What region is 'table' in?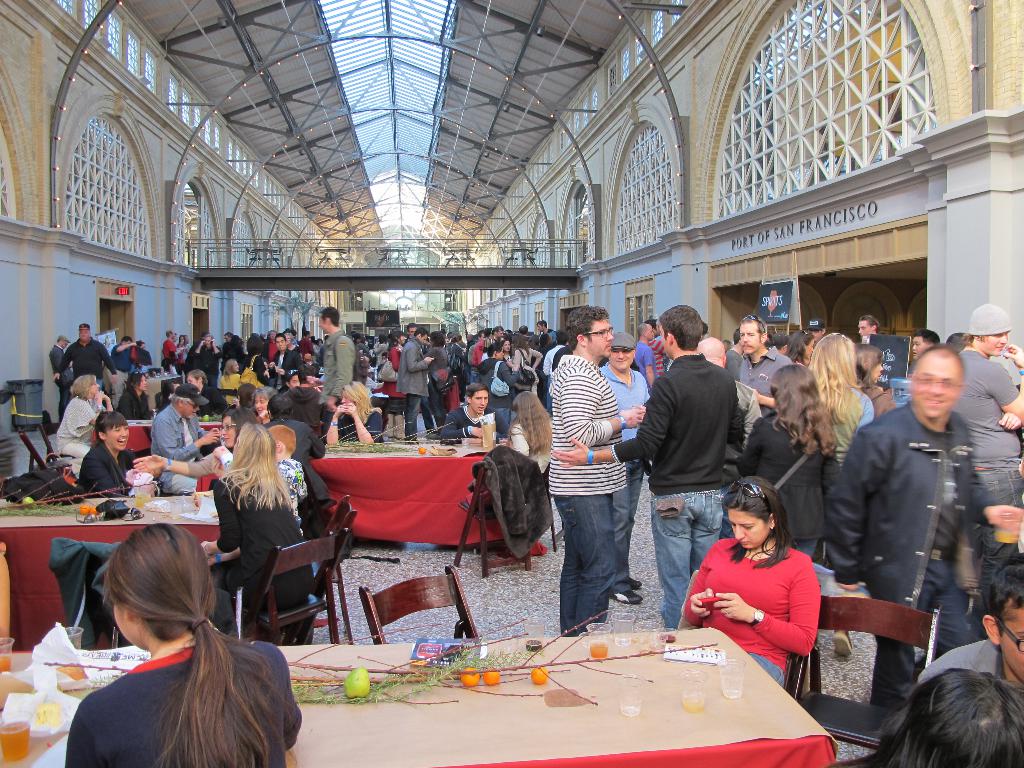
[280,610,849,767].
